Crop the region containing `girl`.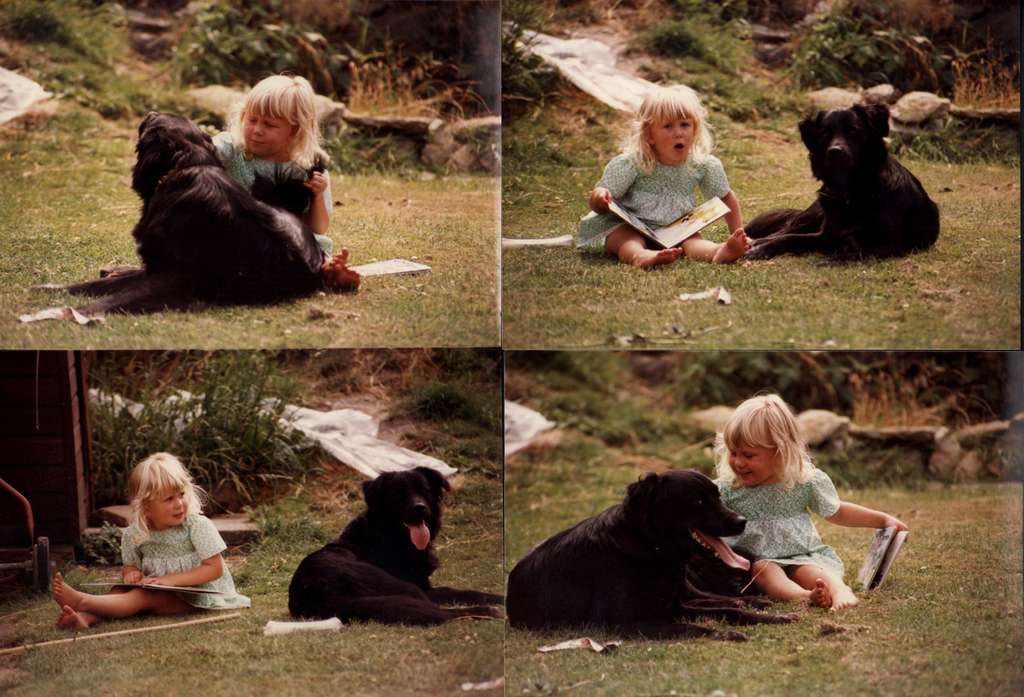
Crop region: box=[575, 79, 769, 265].
